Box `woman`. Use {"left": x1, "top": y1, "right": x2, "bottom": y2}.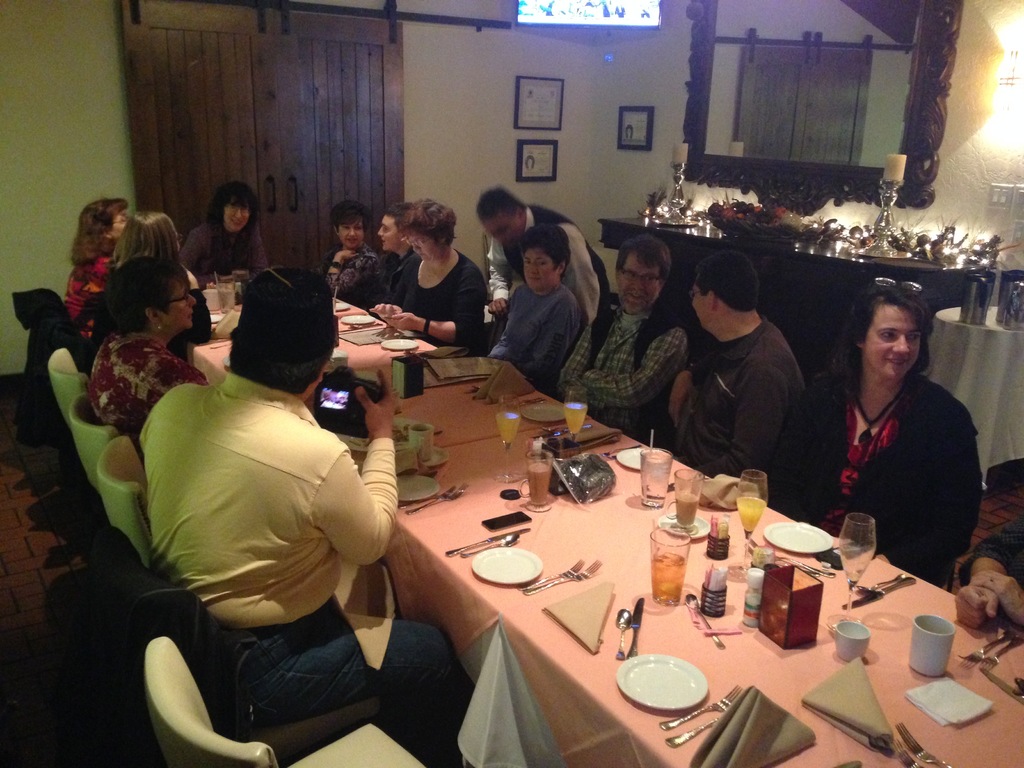
{"left": 66, "top": 196, "right": 134, "bottom": 328}.
